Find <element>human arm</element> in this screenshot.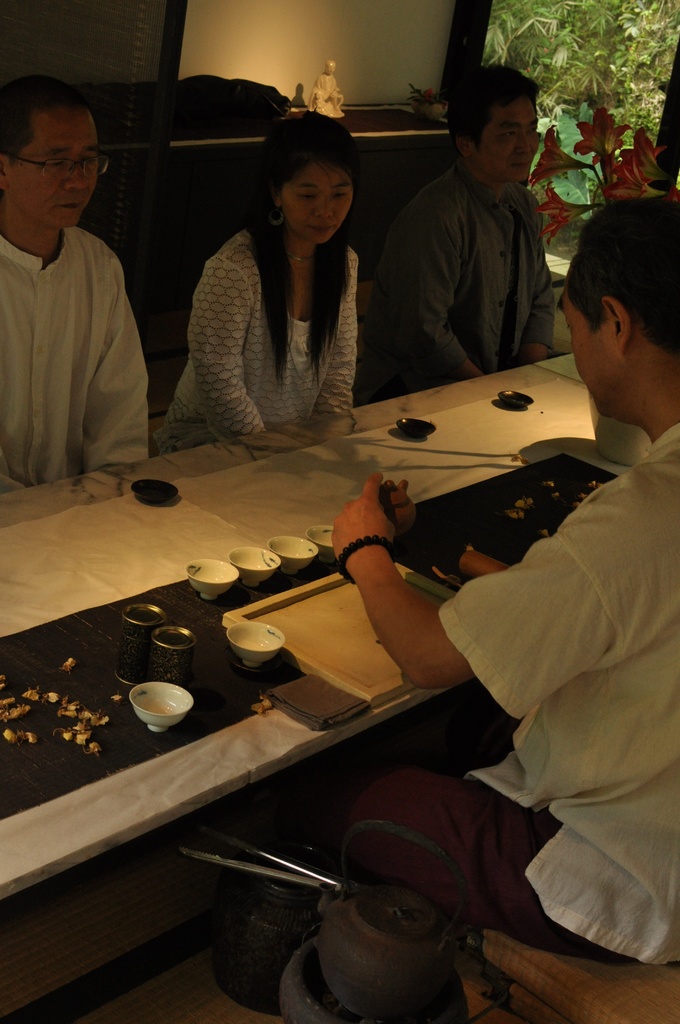
The bounding box for <element>human arm</element> is 522:219:560:352.
